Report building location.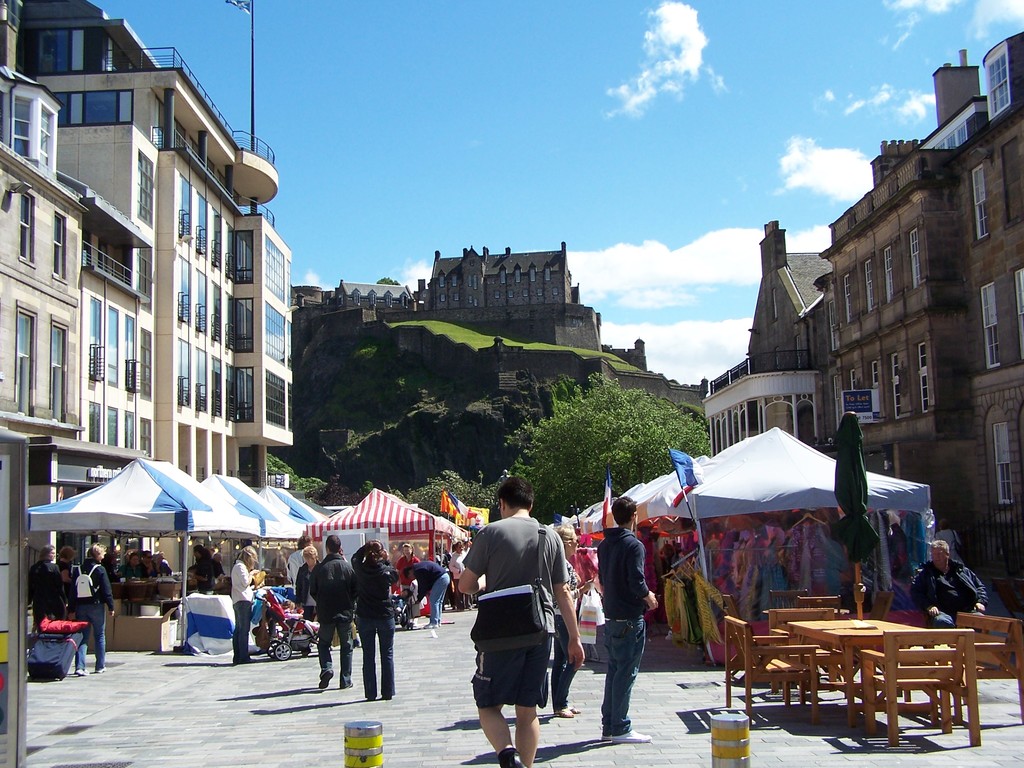
Report: region(0, 0, 297, 654).
